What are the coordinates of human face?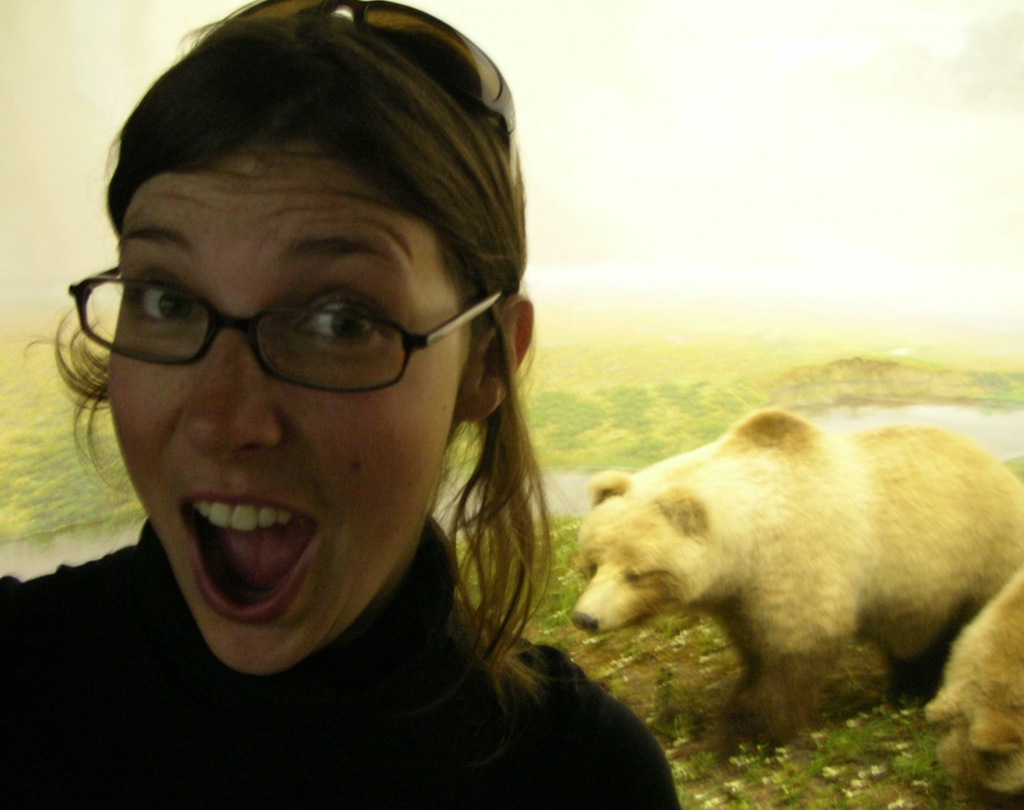
Rect(107, 146, 466, 668).
